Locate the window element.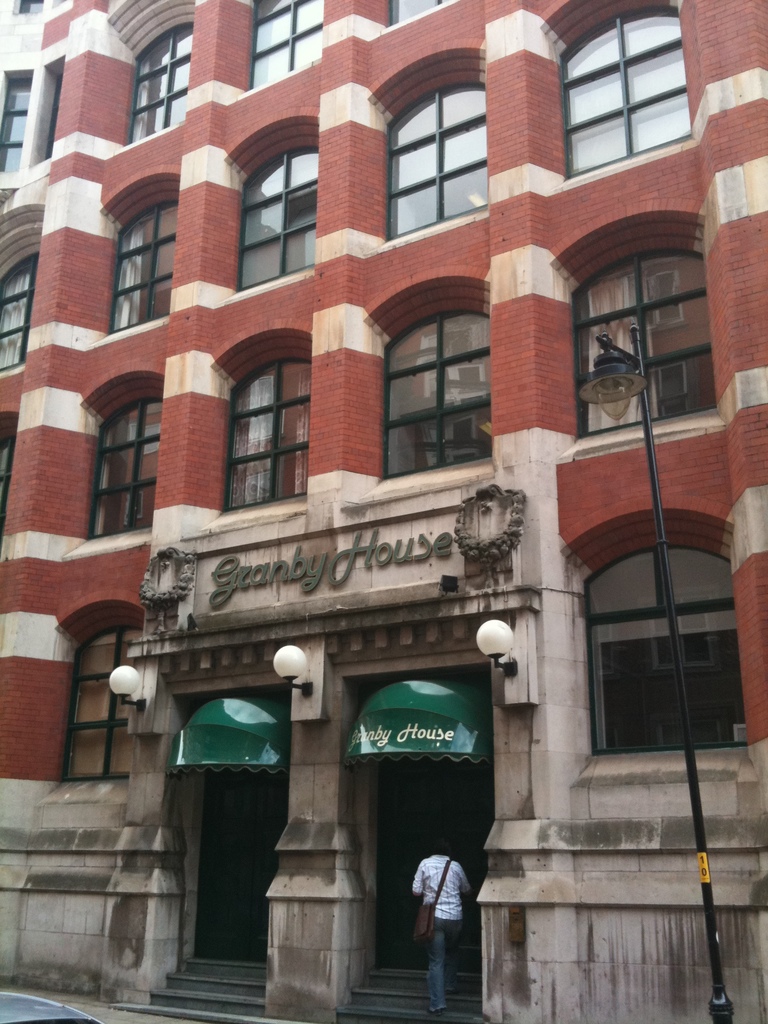
Element bbox: [380, 307, 493, 476].
